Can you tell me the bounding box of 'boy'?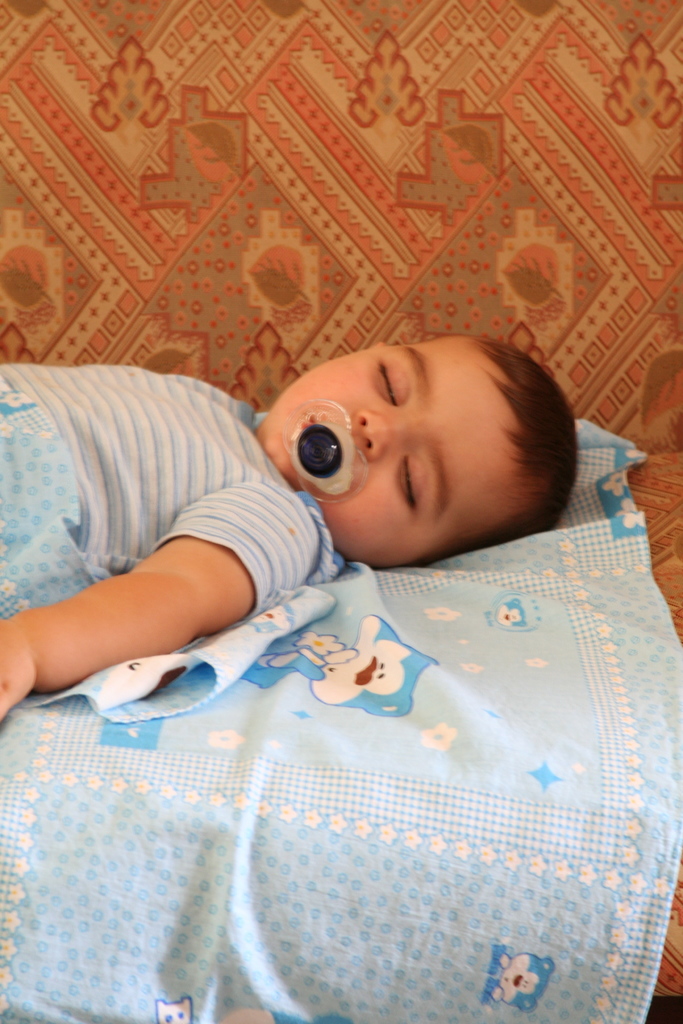
detection(15, 307, 619, 898).
